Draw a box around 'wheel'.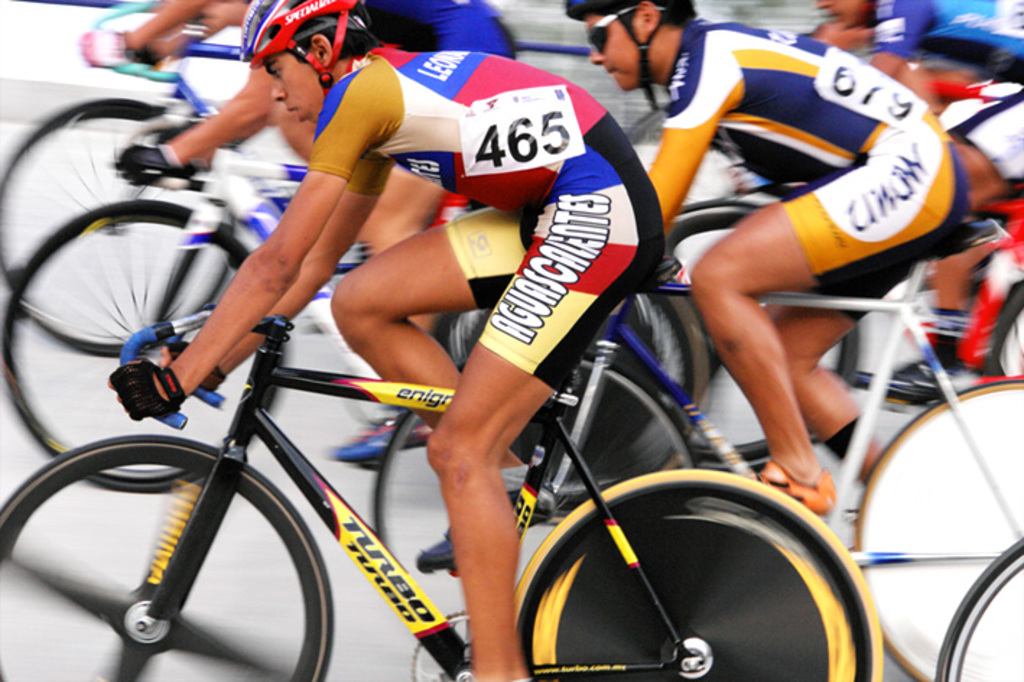
513:461:841:675.
